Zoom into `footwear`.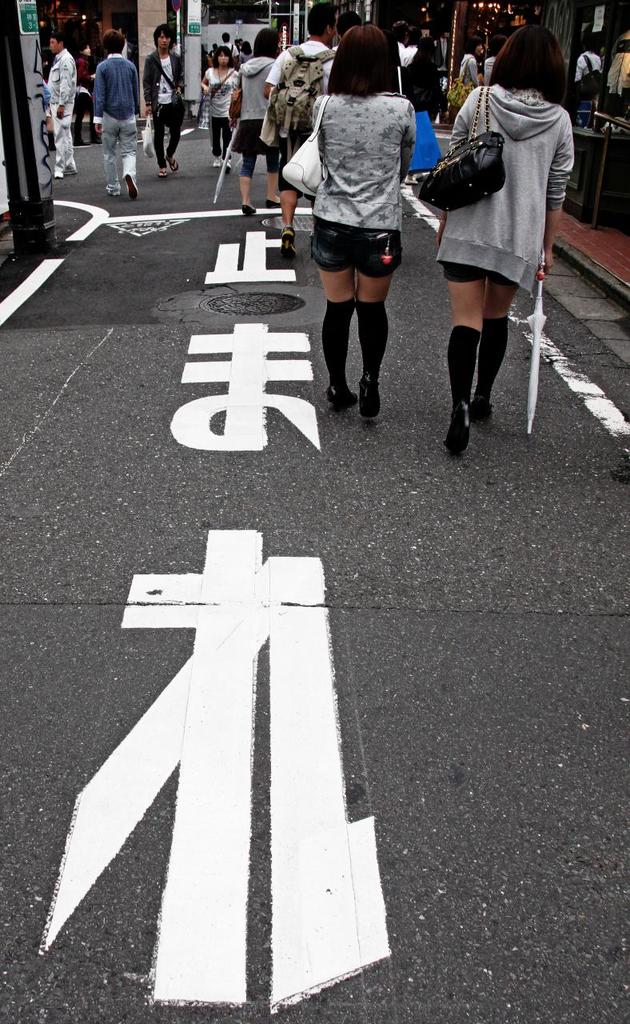
Zoom target: pyautogui.locateOnScreen(109, 190, 119, 199).
